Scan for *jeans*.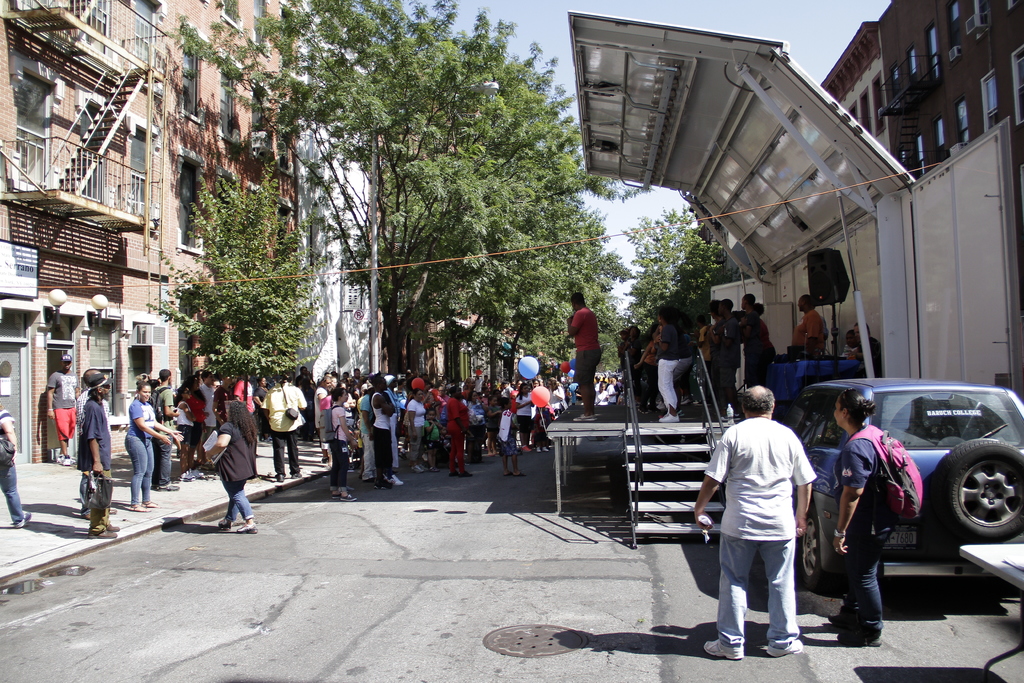
Scan result: 362:439:378:481.
